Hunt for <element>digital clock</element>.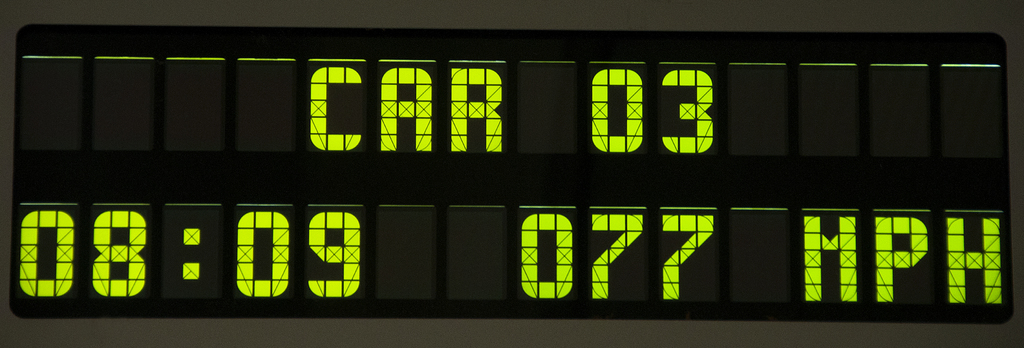
Hunted down at bbox=(0, 1, 1023, 347).
